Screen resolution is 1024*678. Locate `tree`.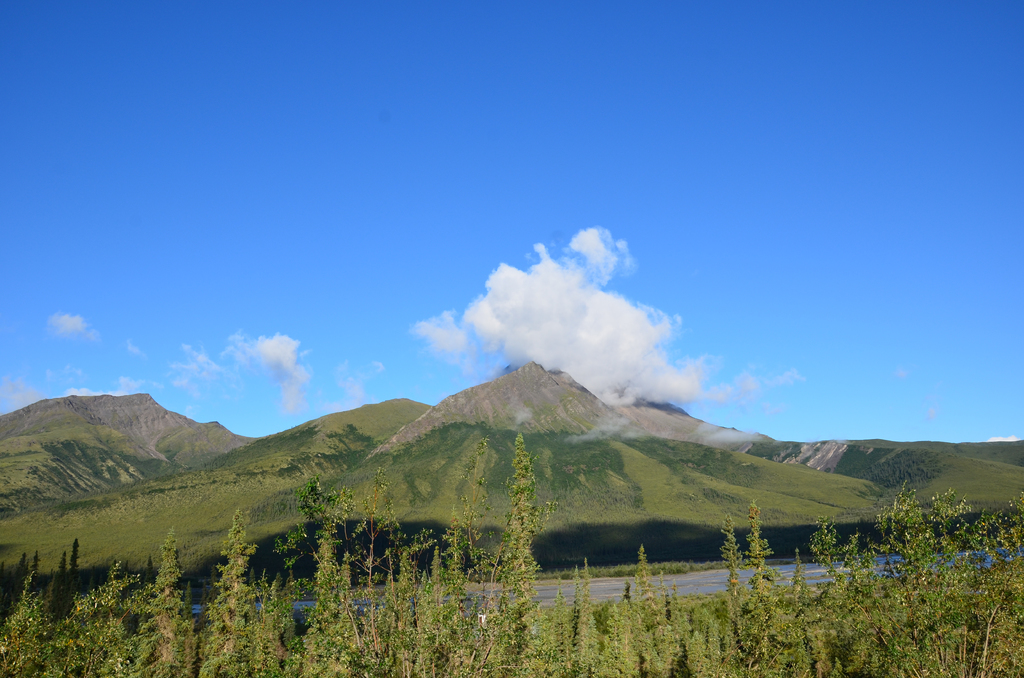
rect(462, 429, 552, 677).
